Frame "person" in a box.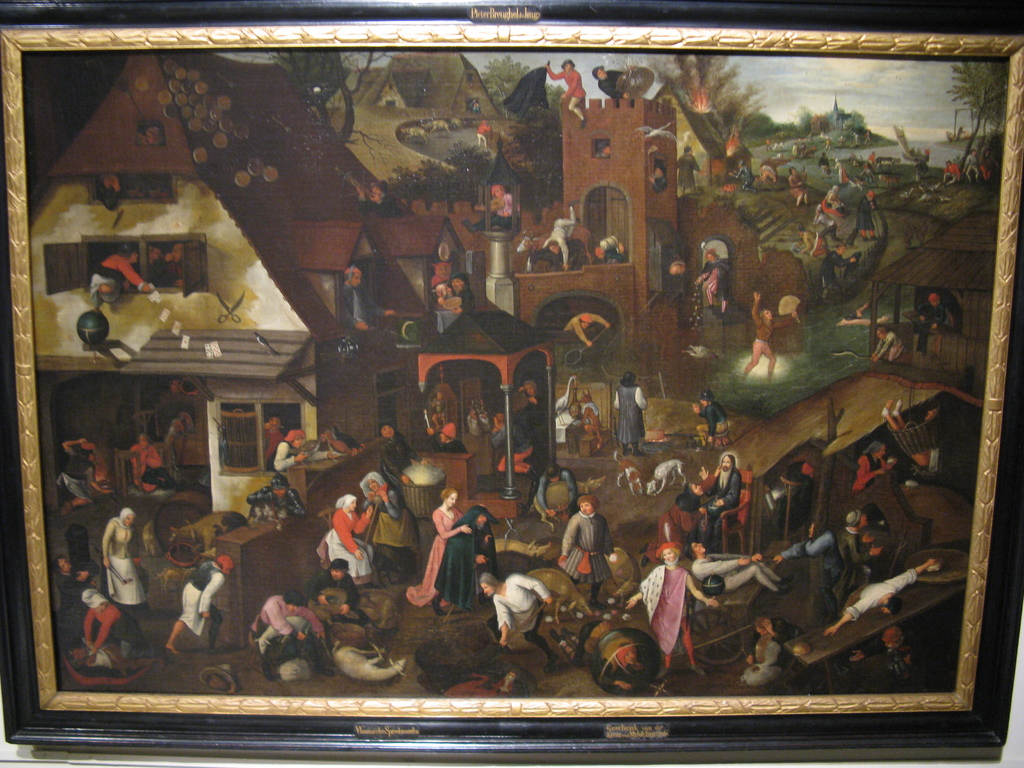
(693,244,728,320).
